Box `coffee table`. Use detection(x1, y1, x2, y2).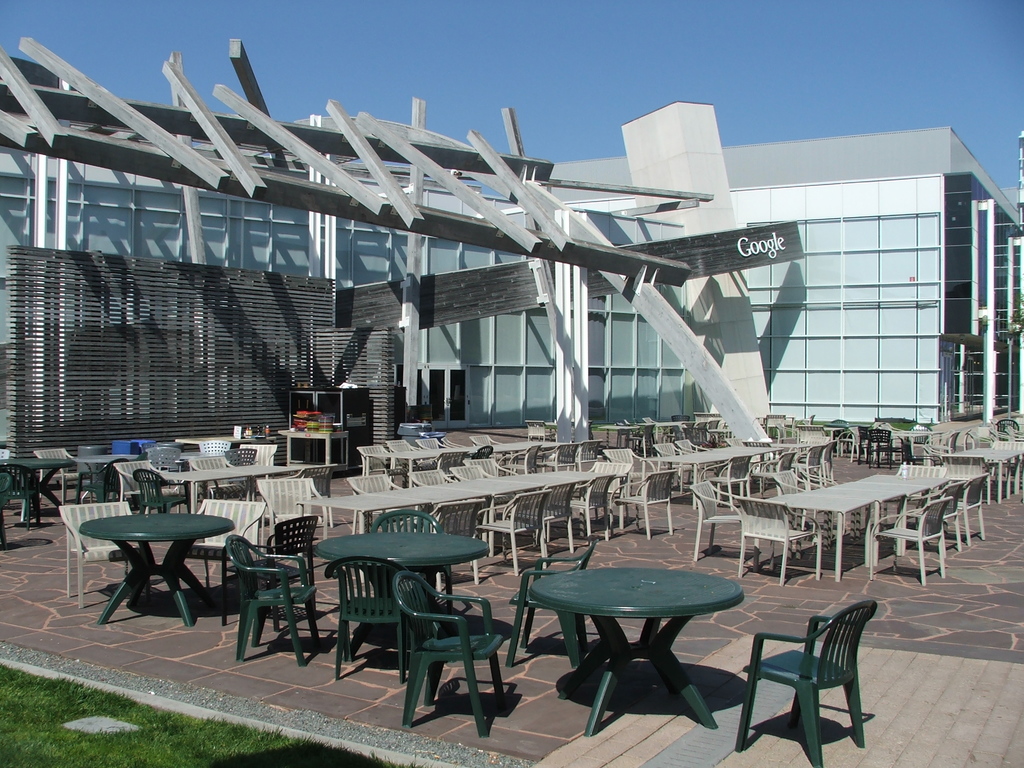
detection(767, 464, 965, 582).
